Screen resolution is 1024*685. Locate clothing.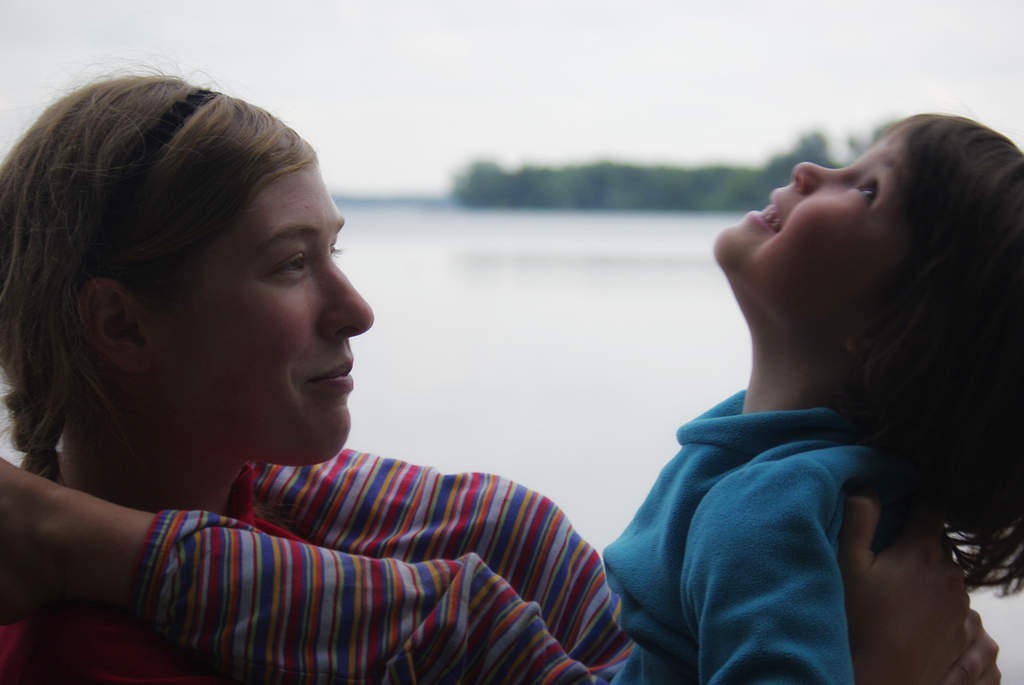
[x1=0, y1=461, x2=319, y2=684].
